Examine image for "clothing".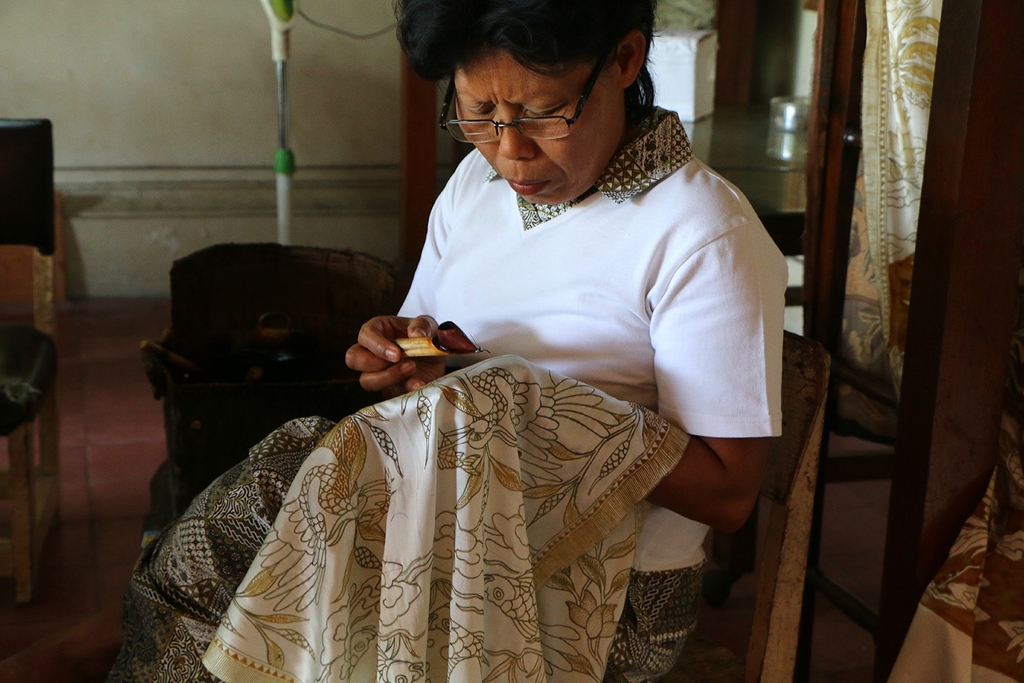
Examination result: detection(602, 573, 697, 682).
